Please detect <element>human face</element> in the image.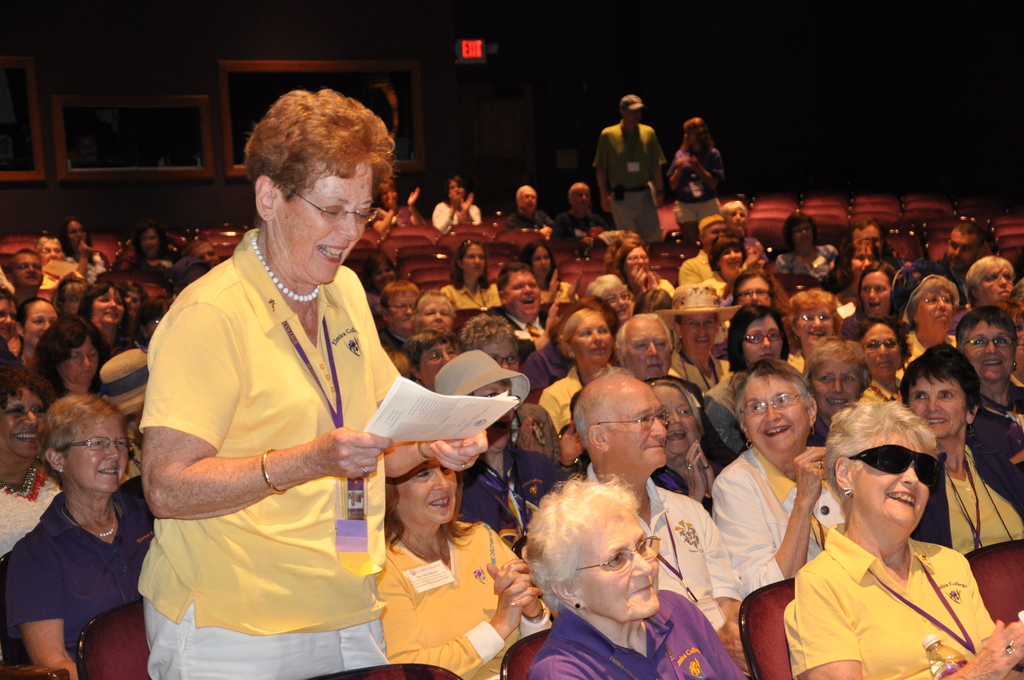
detection(573, 505, 659, 626).
